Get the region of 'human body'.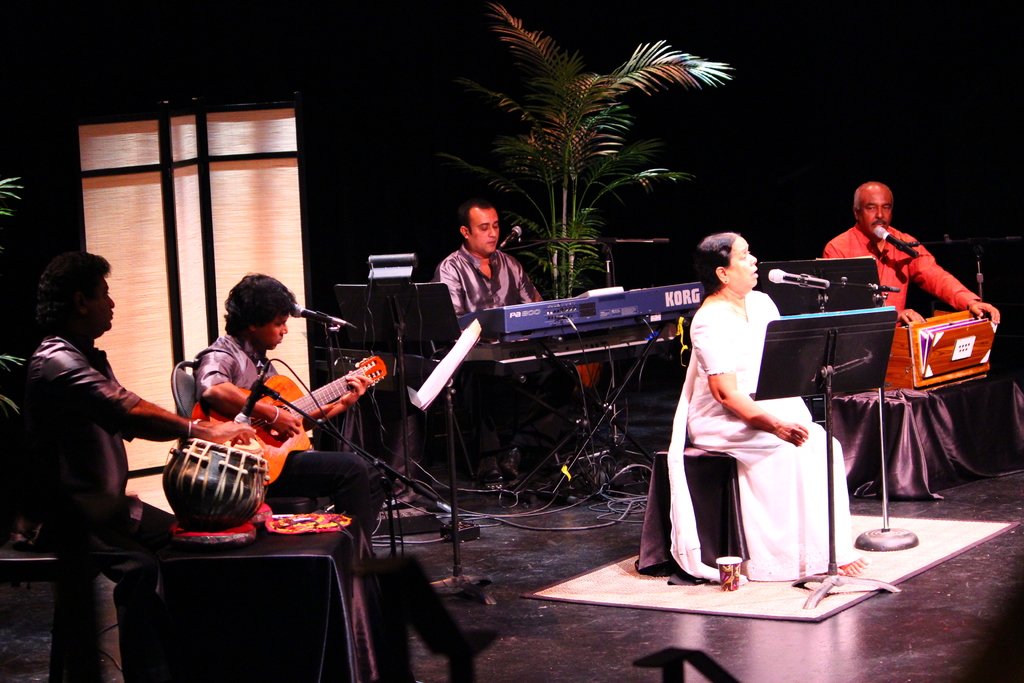
[left=23, top=248, right=259, bottom=682].
